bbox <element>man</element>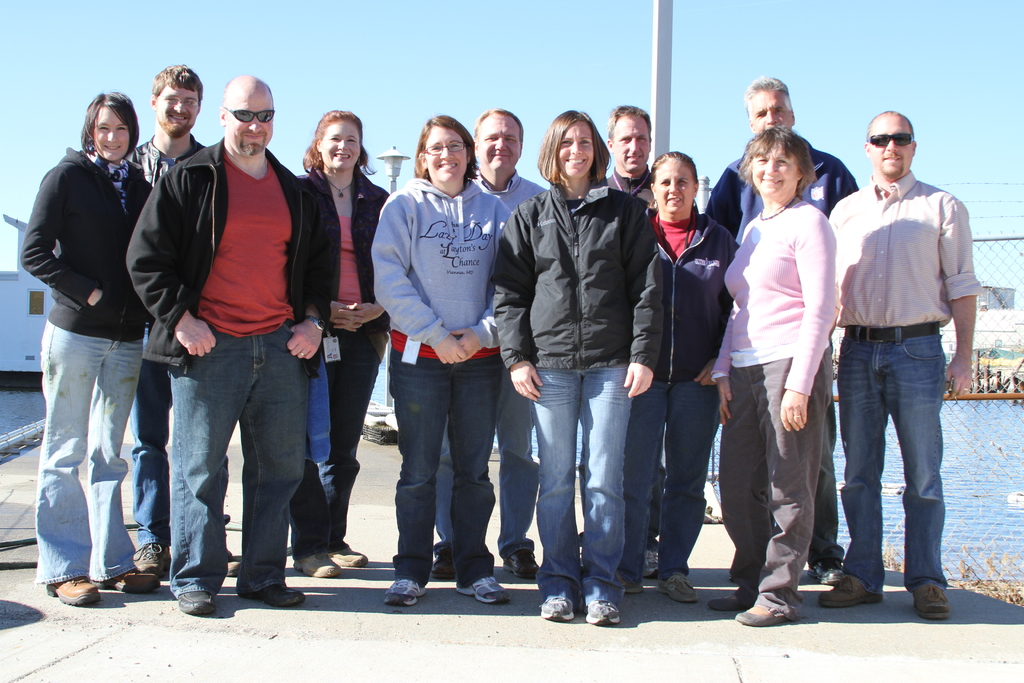
pyautogui.locateOnScreen(126, 56, 212, 571)
